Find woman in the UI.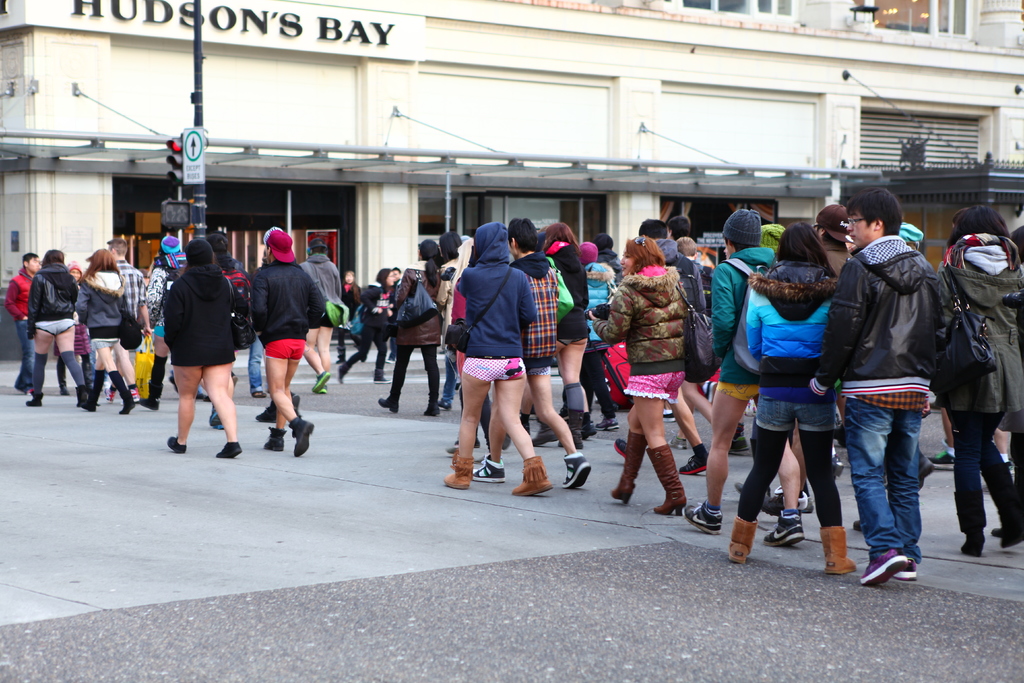
UI element at <box>28,252,85,409</box>.
